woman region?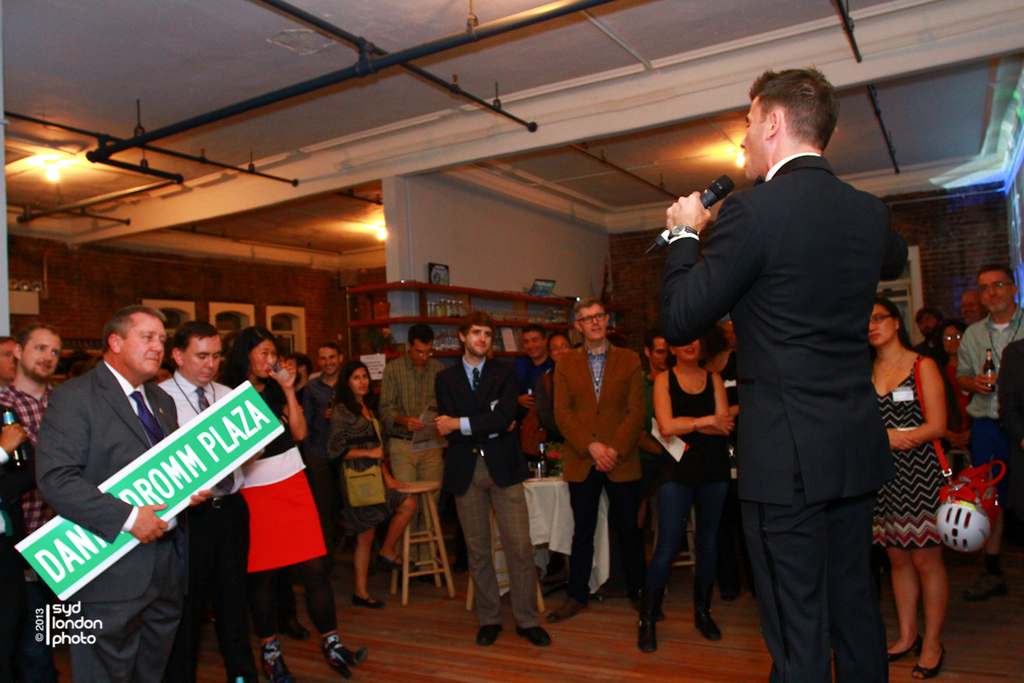
left=925, top=319, right=970, bottom=463
